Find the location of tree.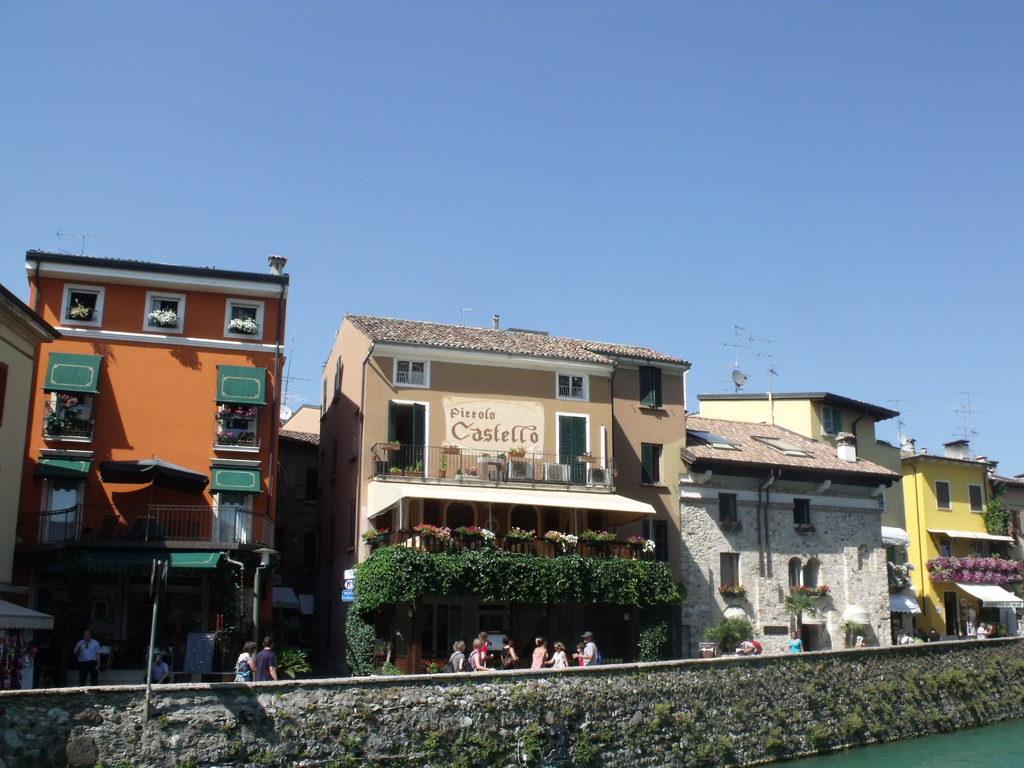
Location: l=1000, t=498, r=1001, b=522.
